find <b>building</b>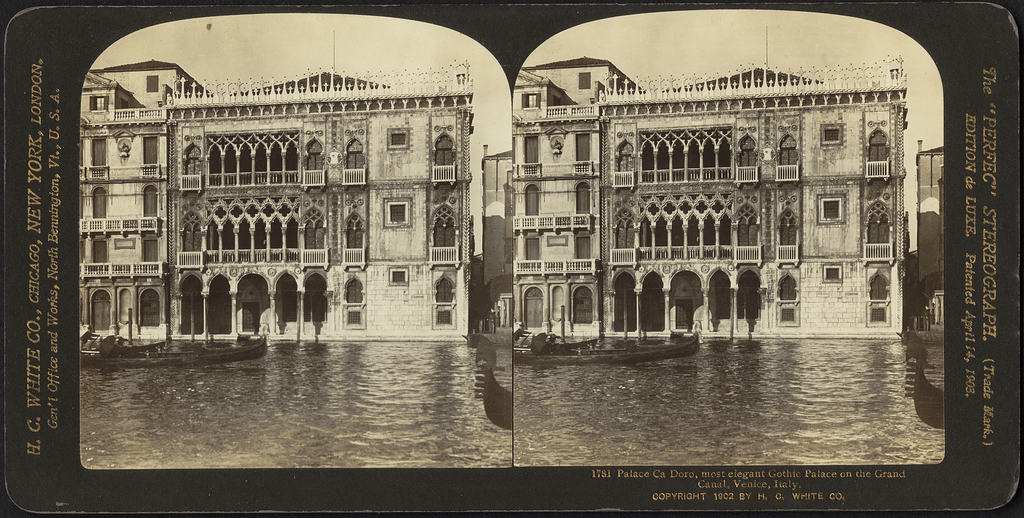
(x1=81, y1=60, x2=207, y2=339)
